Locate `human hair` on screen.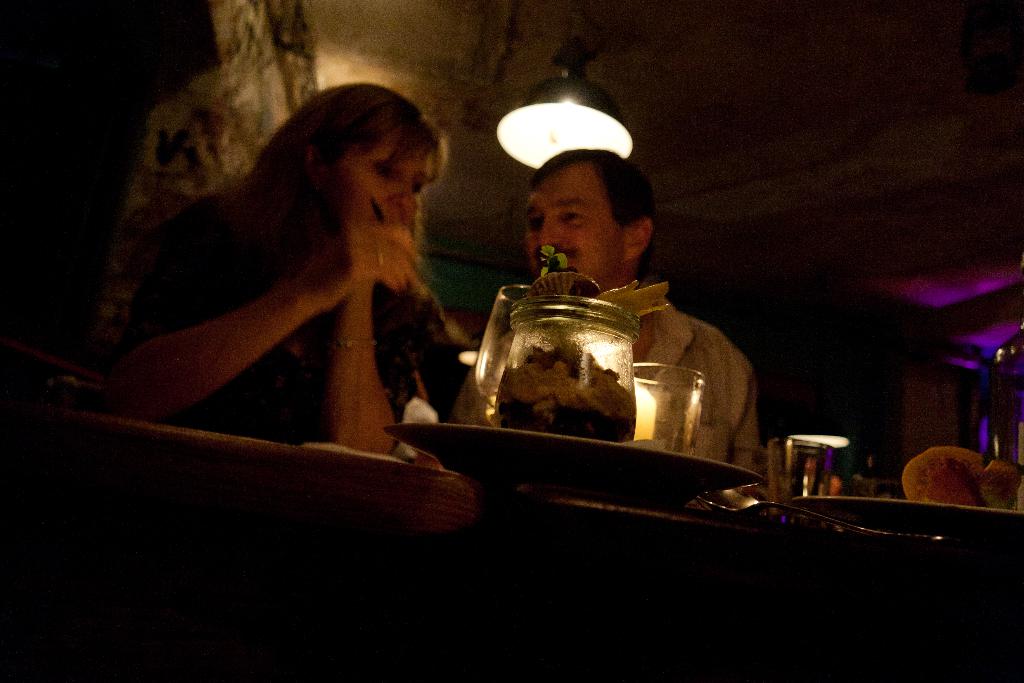
On screen at {"x1": 529, "y1": 147, "x2": 655, "y2": 267}.
